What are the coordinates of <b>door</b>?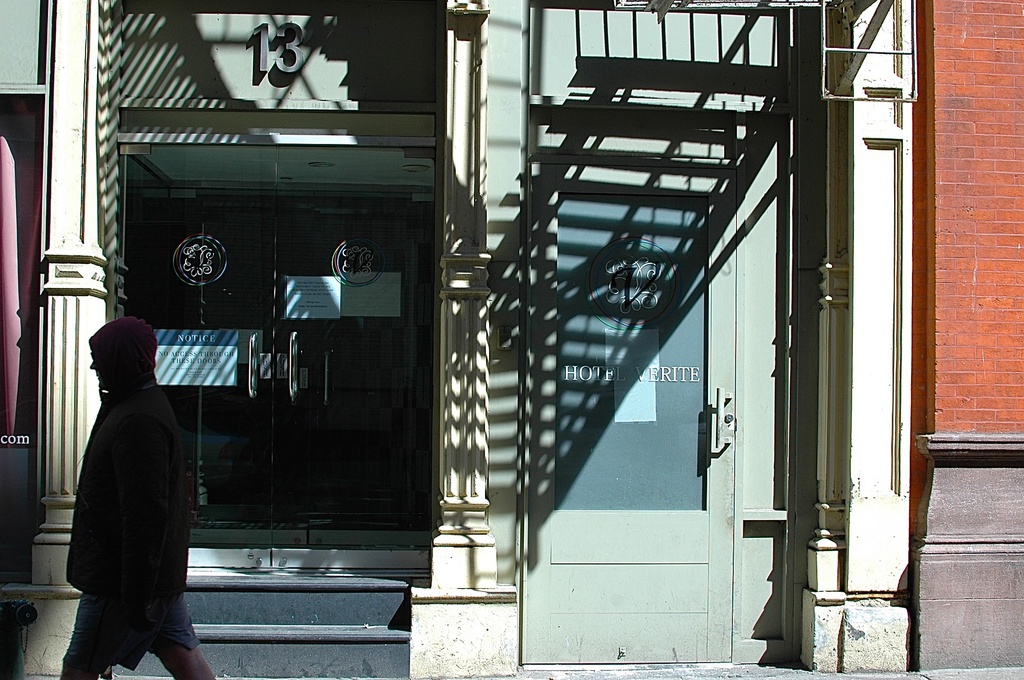
<box>115,143,433,531</box>.
